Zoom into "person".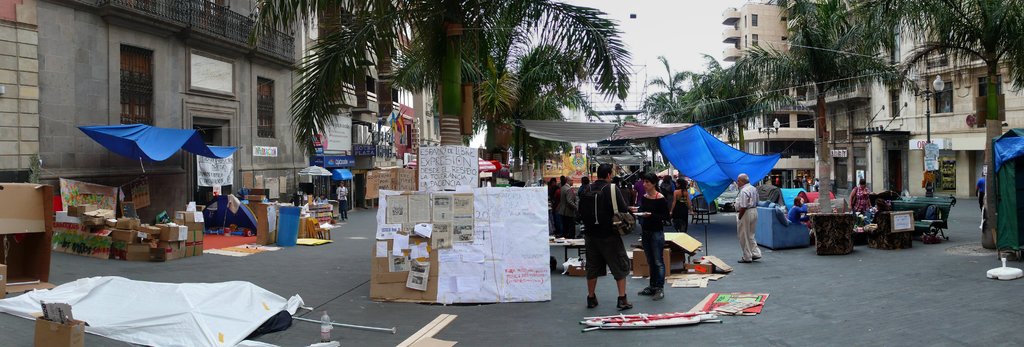
Zoom target: bbox=[791, 192, 810, 207].
